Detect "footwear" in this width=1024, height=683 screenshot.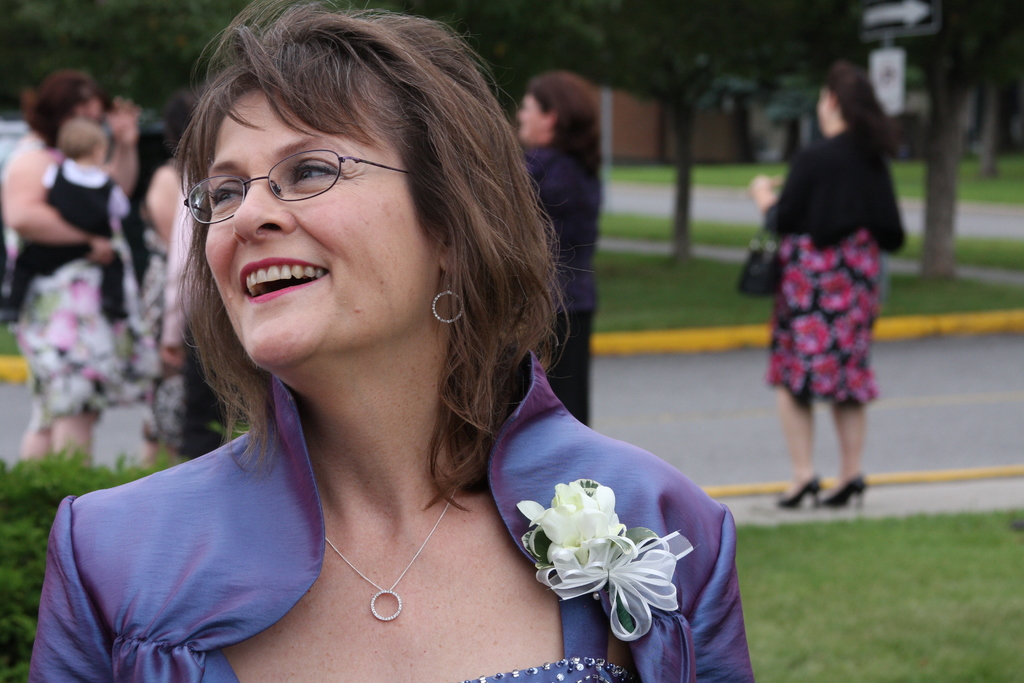
Detection: [804,454,870,529].
